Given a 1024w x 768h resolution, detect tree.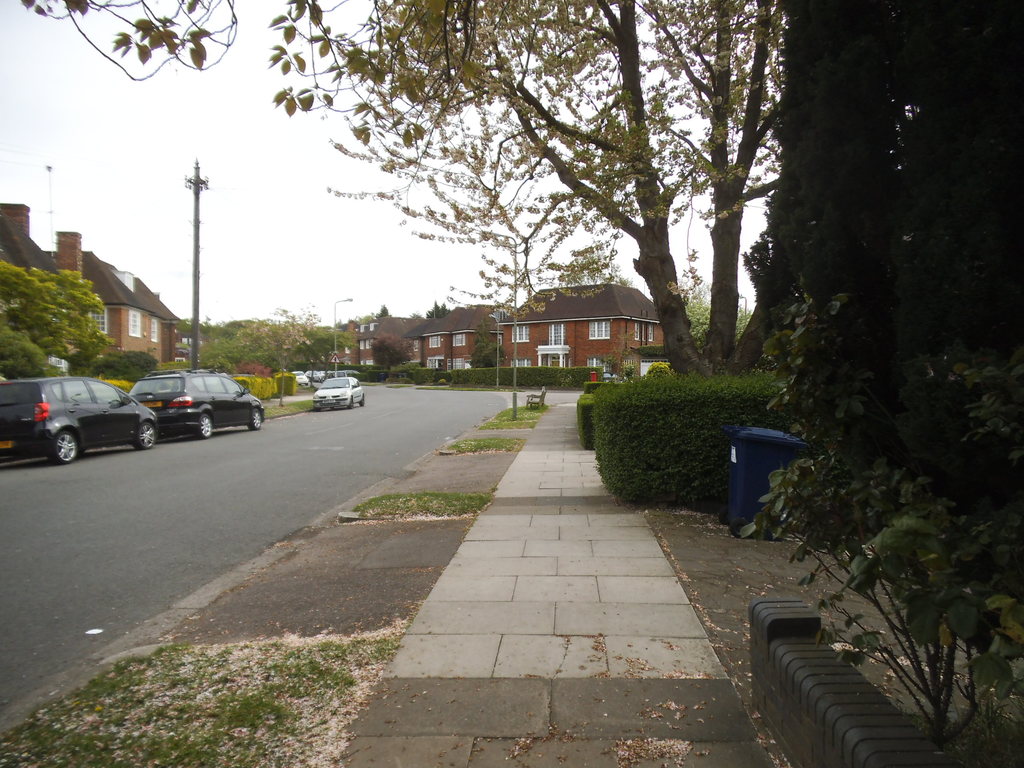
70/345/168/397.
